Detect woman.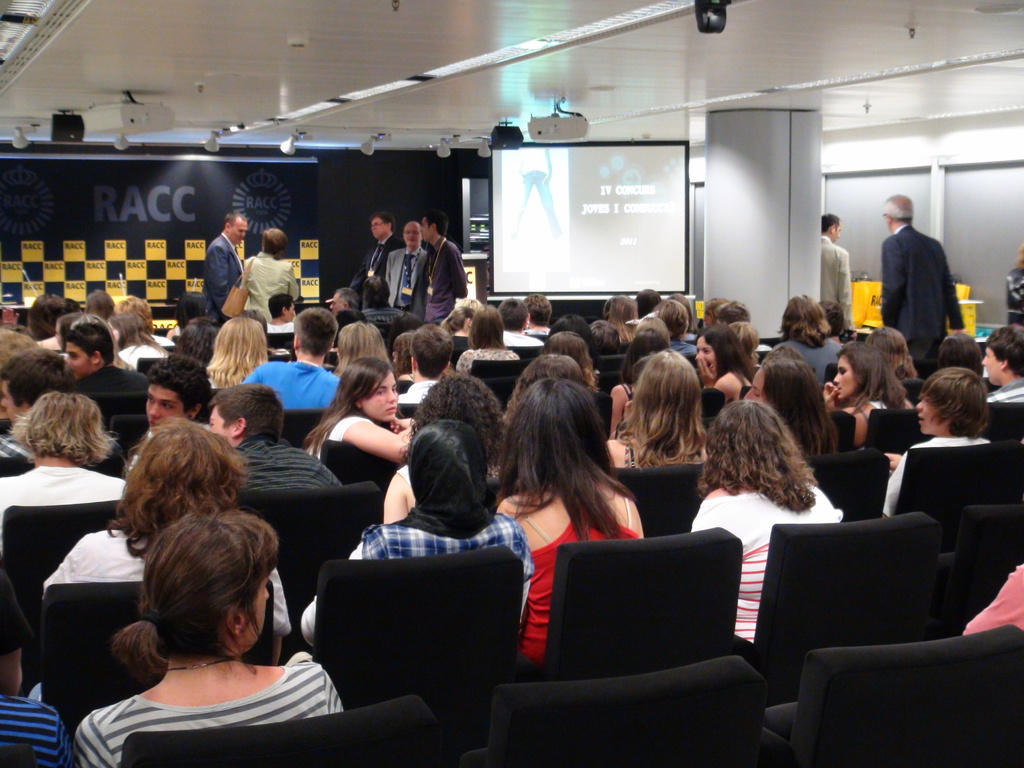
Detected at [left=239, top=226, right=298, bottom=324].
